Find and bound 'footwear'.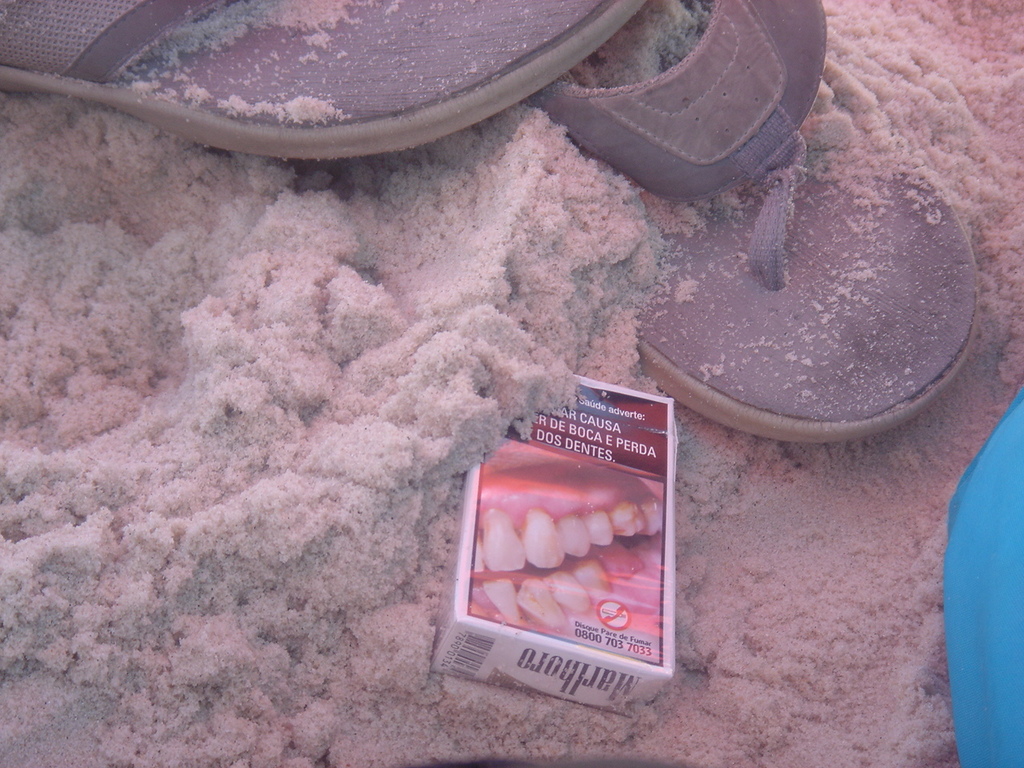
Bound: Rect(526, 0, 994, 446).
